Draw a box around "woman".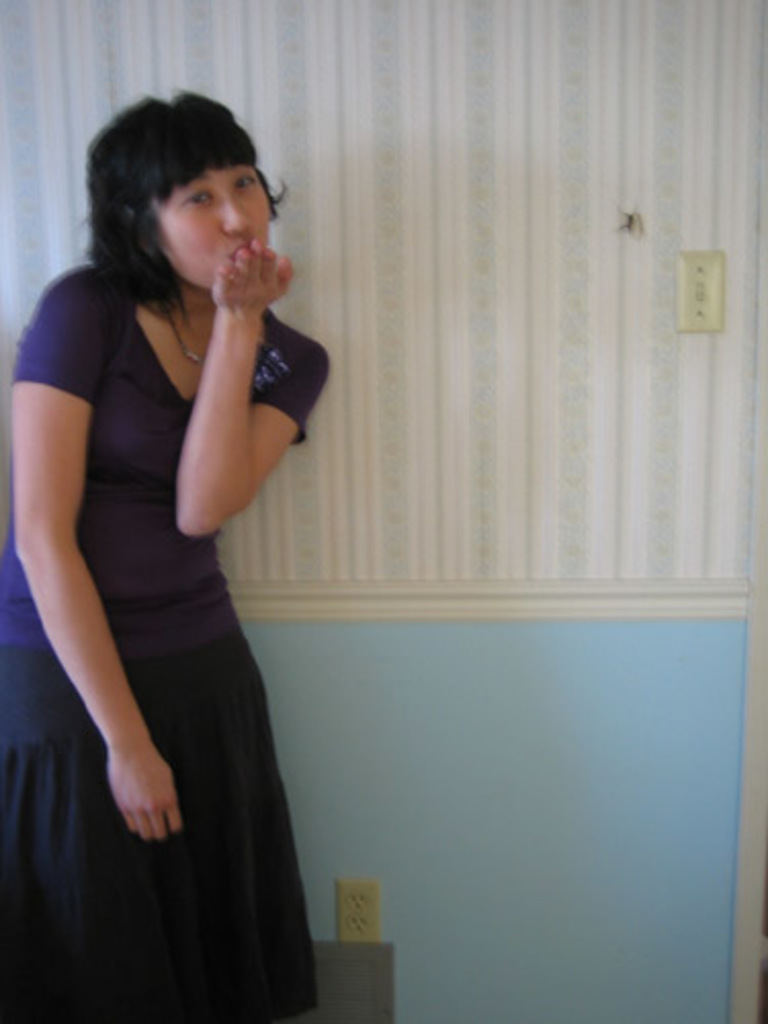
rect(0, 96, 340, 1022).
